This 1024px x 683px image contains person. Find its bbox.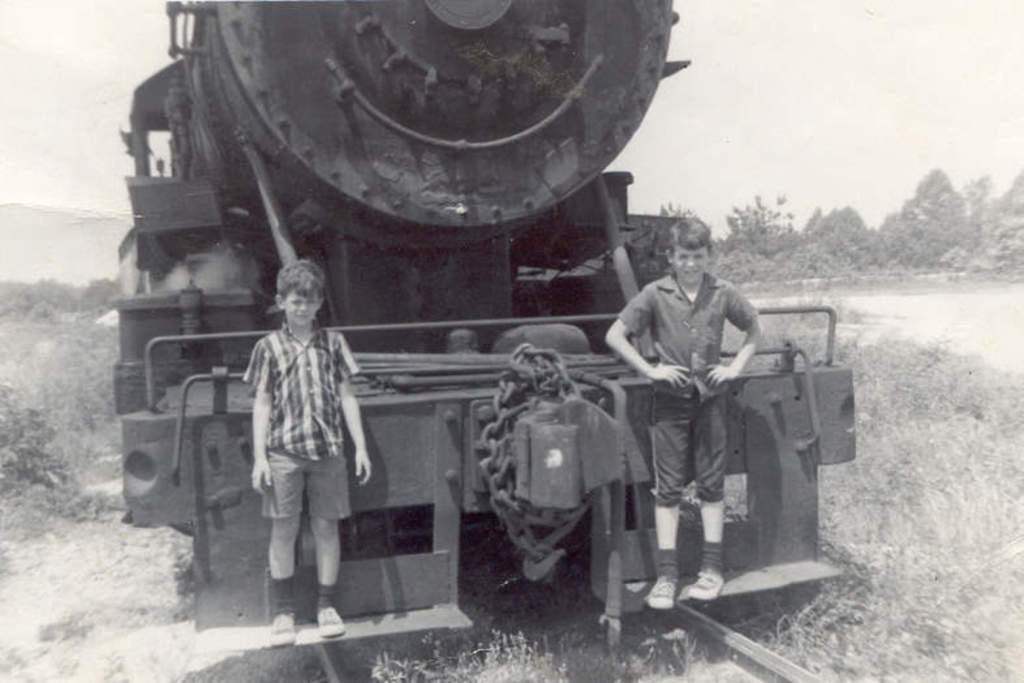
pyautogui.locateOnScreen(608, 220, 758, 624).
